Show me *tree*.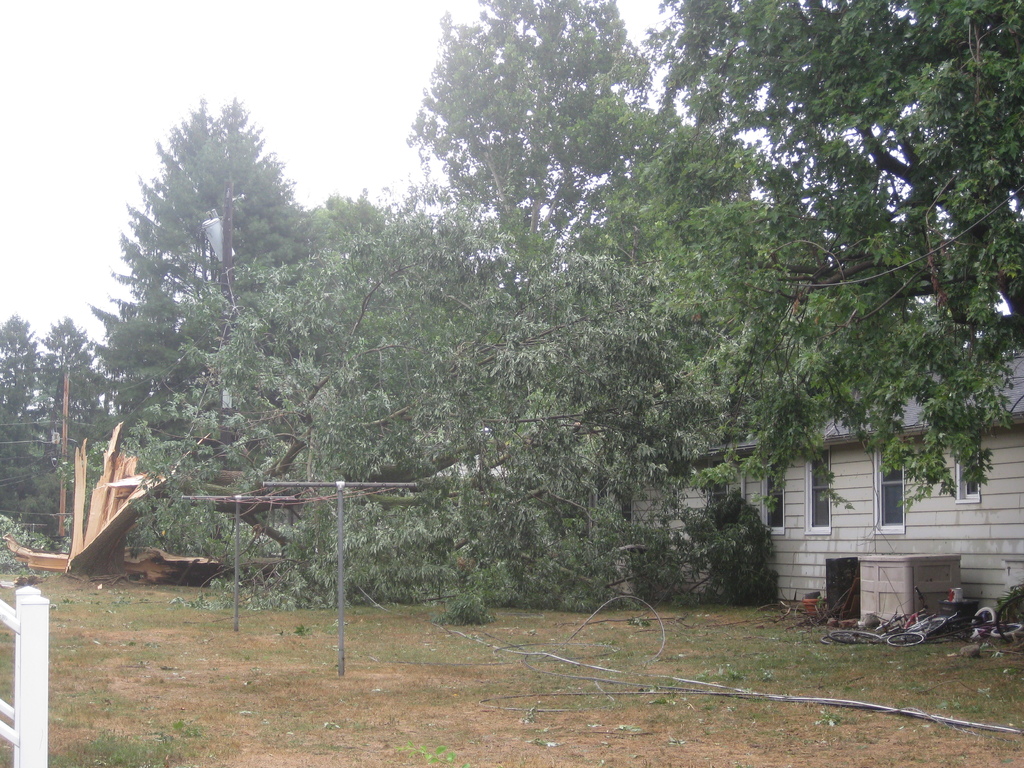
*tree* is here: (413,4,666,327).
